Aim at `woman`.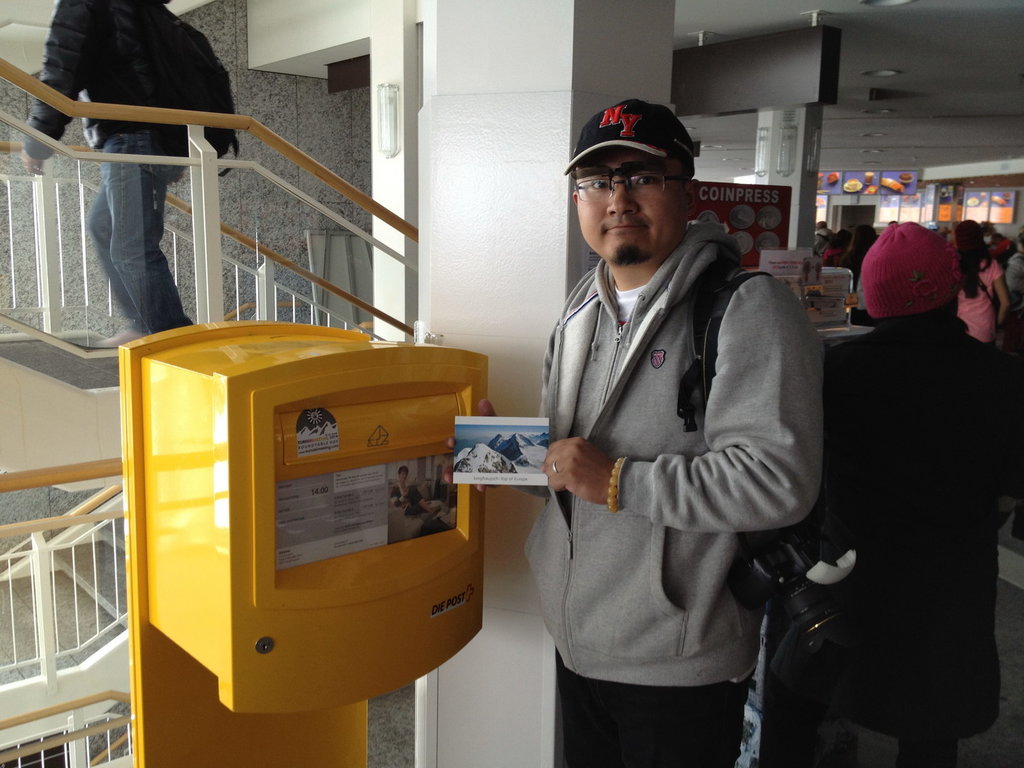
Aimed at (x1=825, y1=230, x2=858, y2=268).
